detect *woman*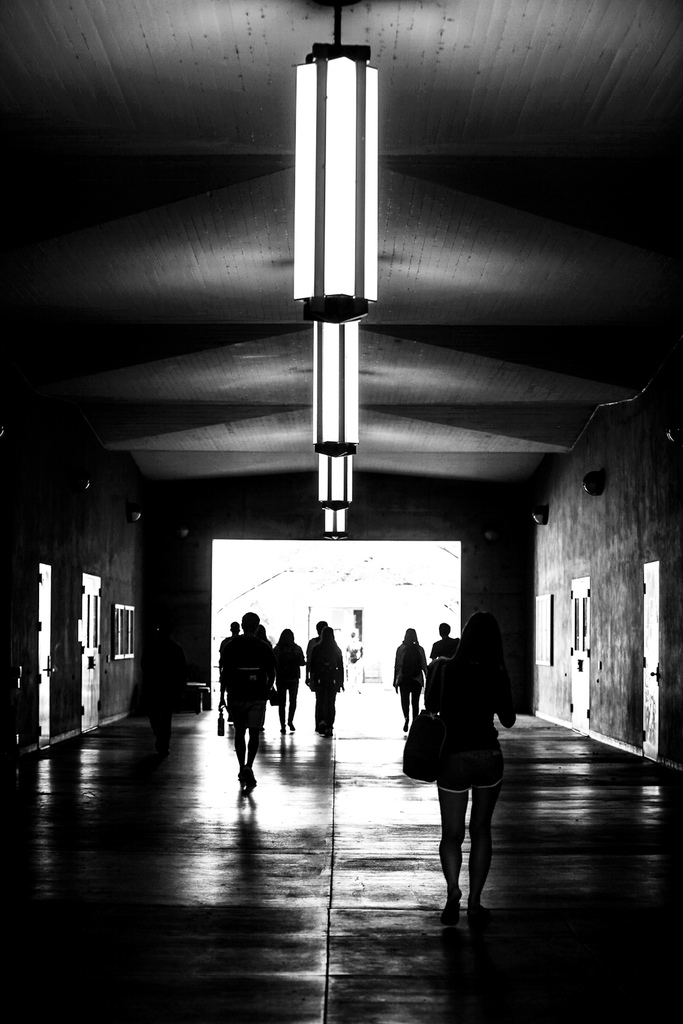
271/629/301/731
